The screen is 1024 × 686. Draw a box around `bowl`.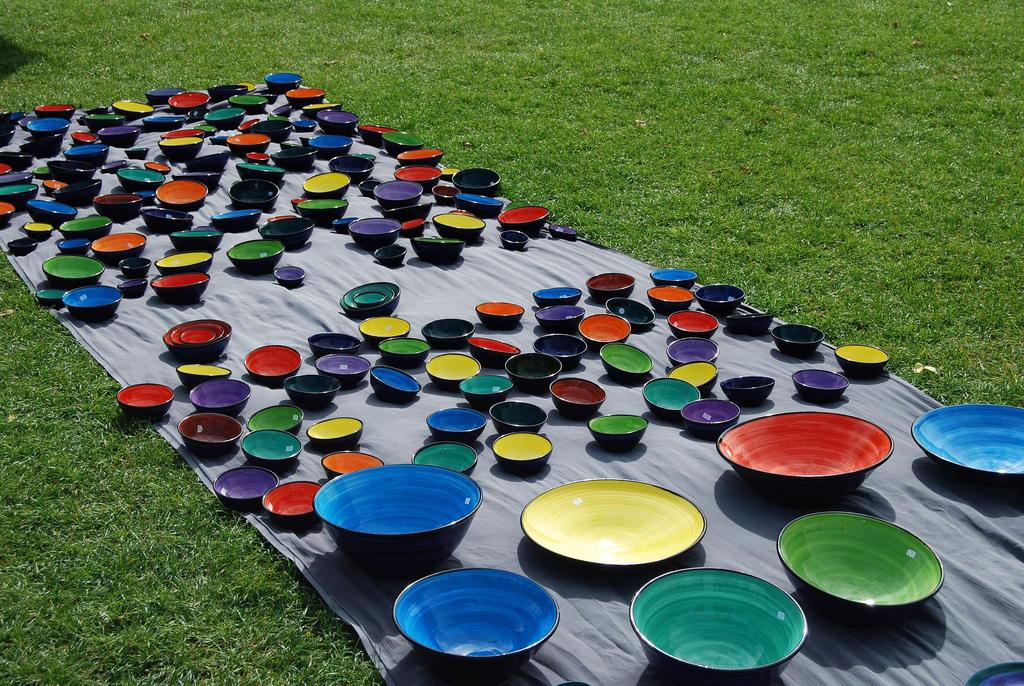
<region>191, 108, 209, 121</region>.
